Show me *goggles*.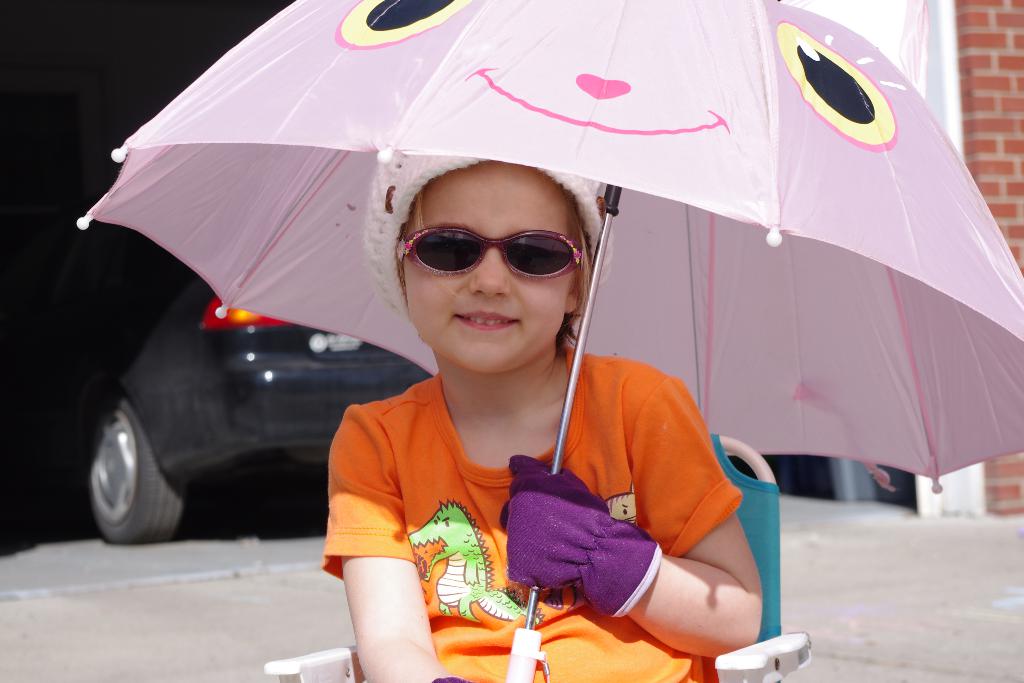
*goggles* is here: region(393, 212, 598, 293).
